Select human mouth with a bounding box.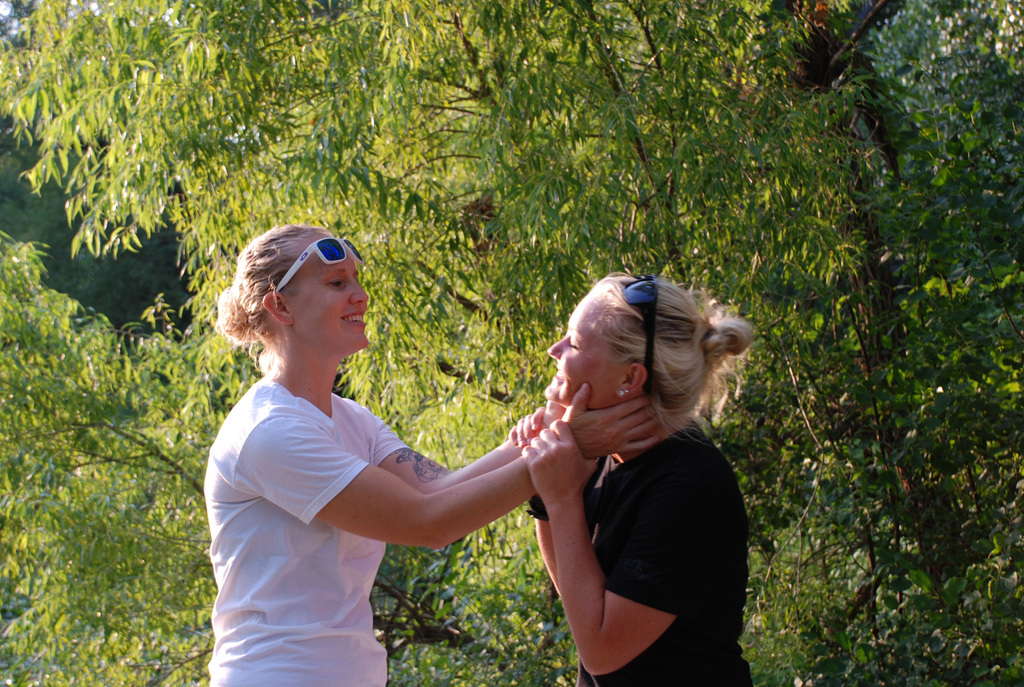
[554, 368, 563, 389].
